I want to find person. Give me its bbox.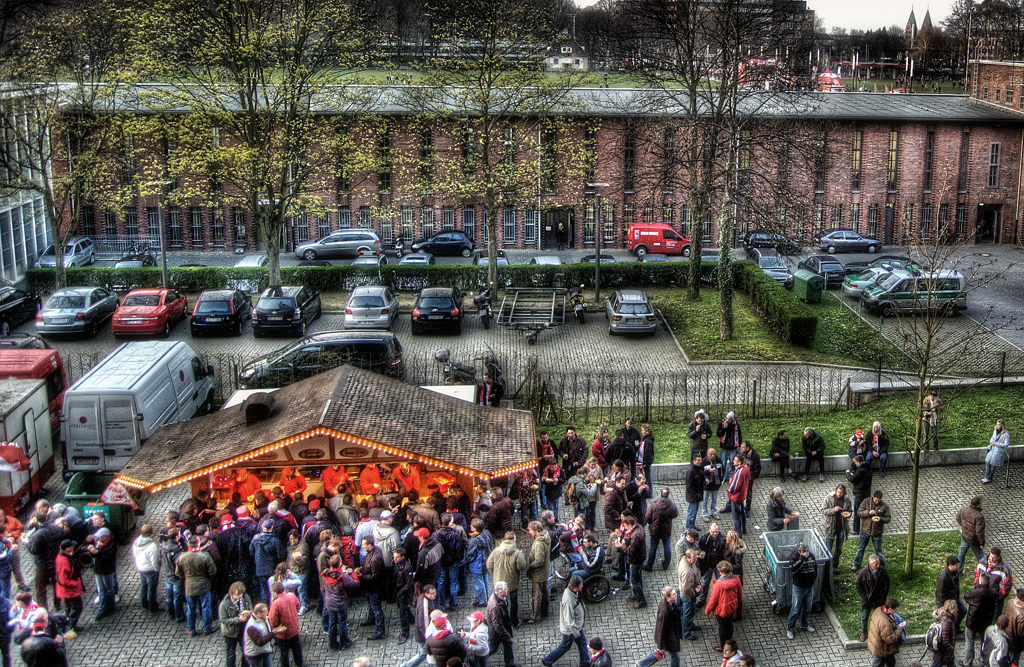
x1=651 y1=587 x2=679 y2=666.
